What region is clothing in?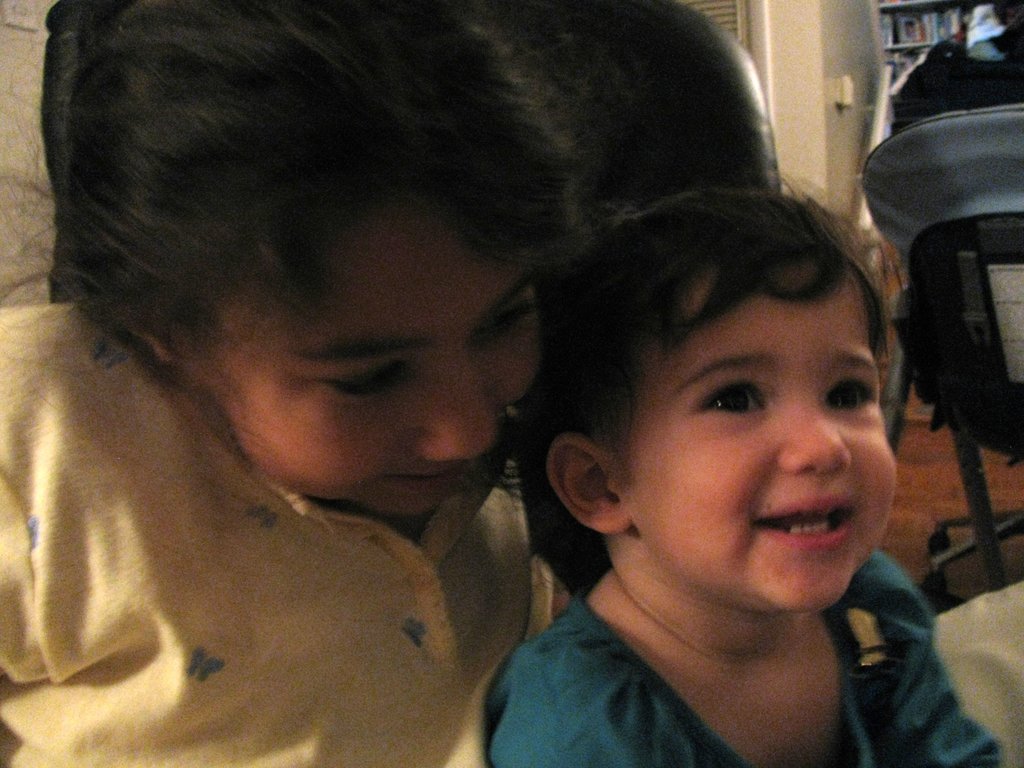
478:550:1002:767.
